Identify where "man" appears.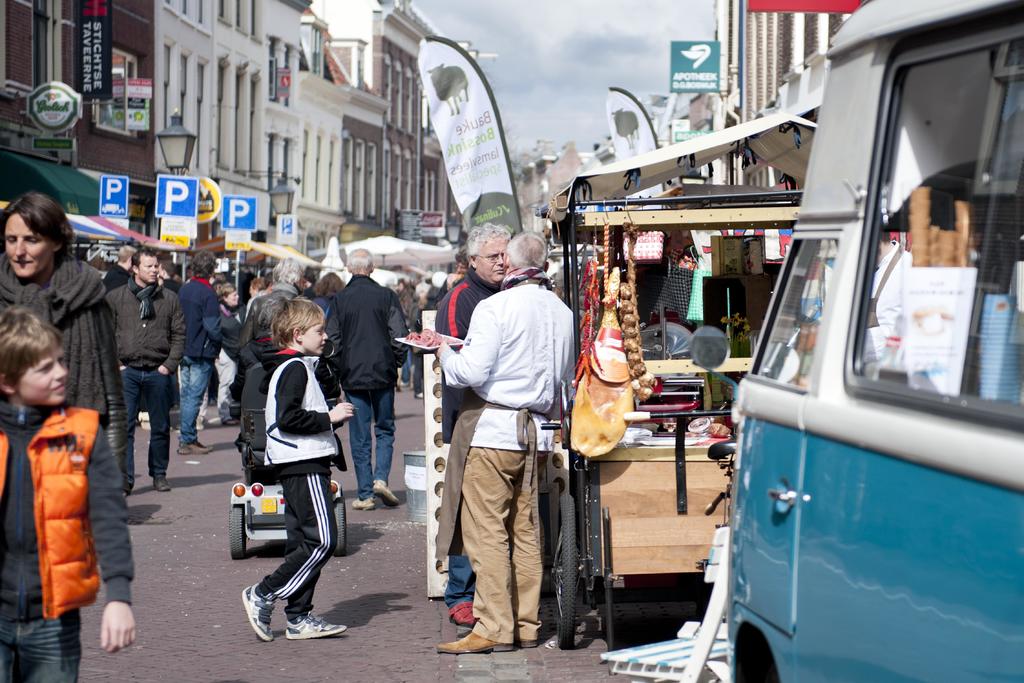
Appears at [244,270,274,322].
